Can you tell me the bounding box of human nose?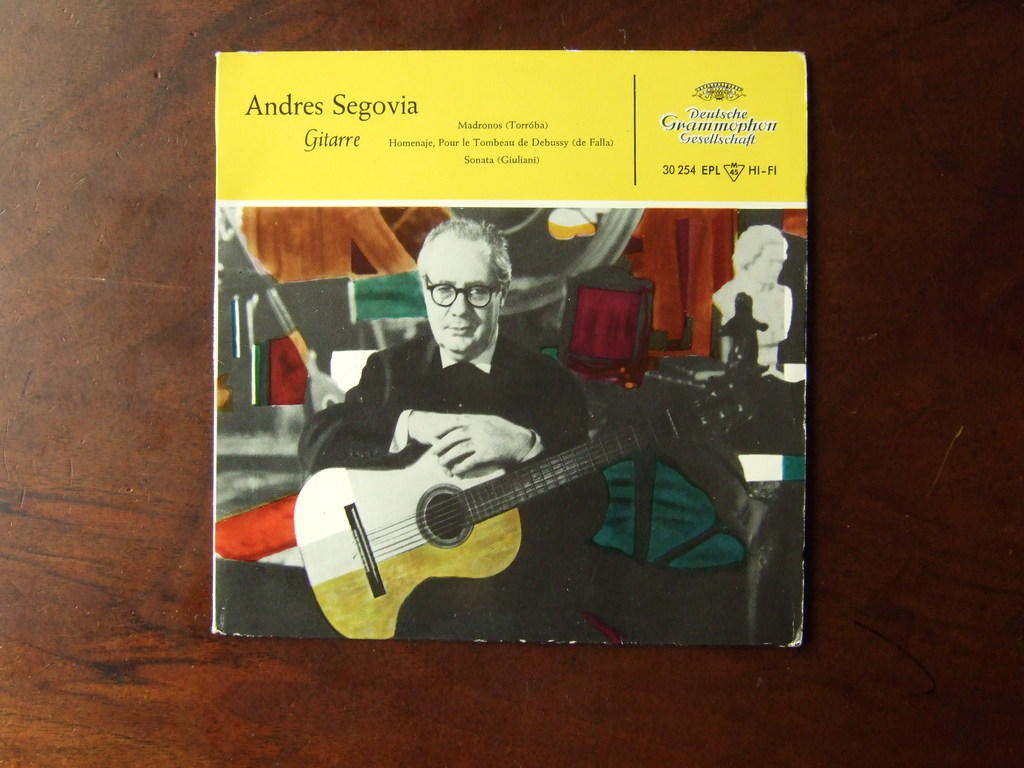
(left=453, top=292, right=472, bottom=320).
